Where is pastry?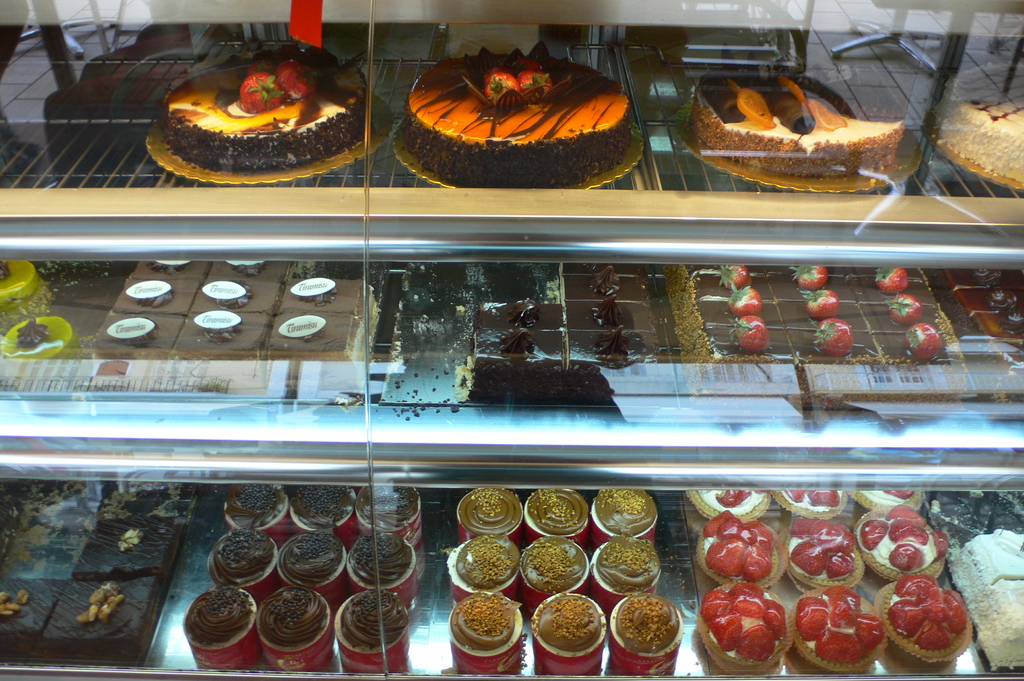
(223,480,289,546).
